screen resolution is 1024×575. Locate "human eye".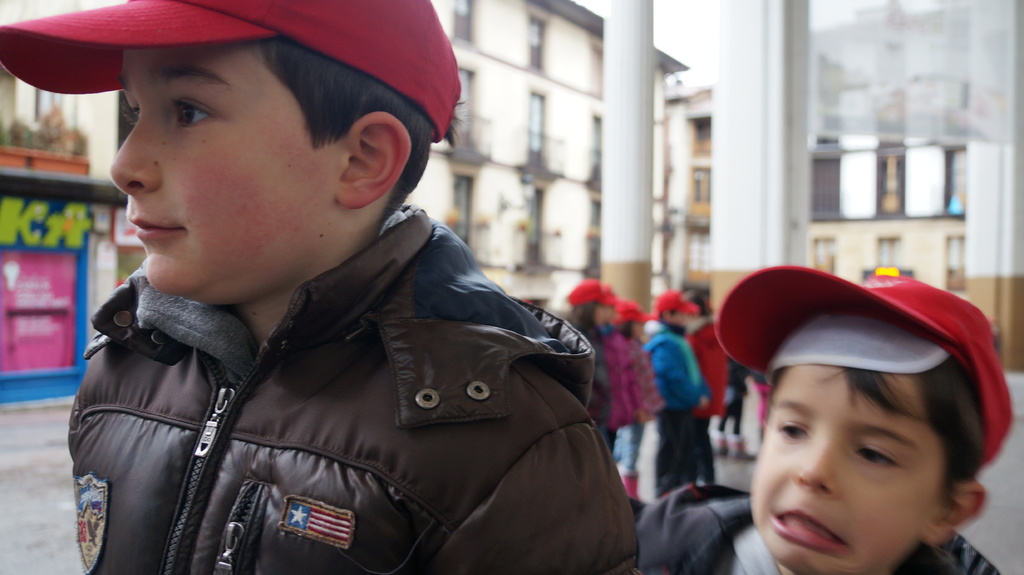
x1=774, y1=413, x2=813, y2=443.
